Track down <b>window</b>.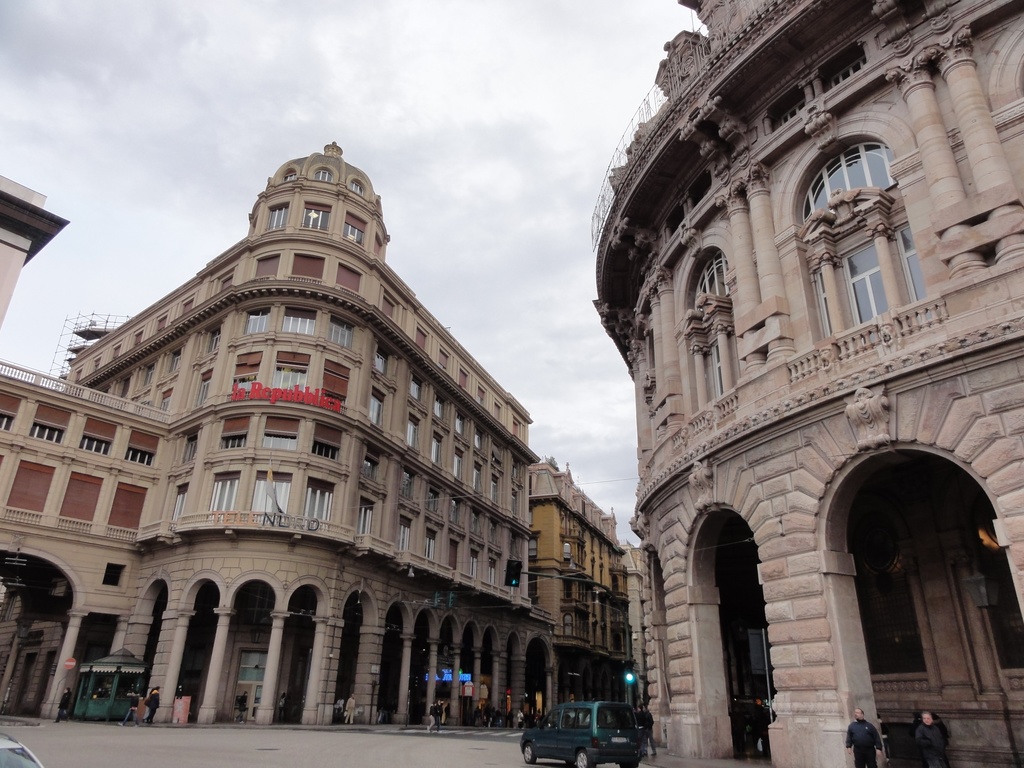
Tracked to bbox=[291, 253, 323, 289].
